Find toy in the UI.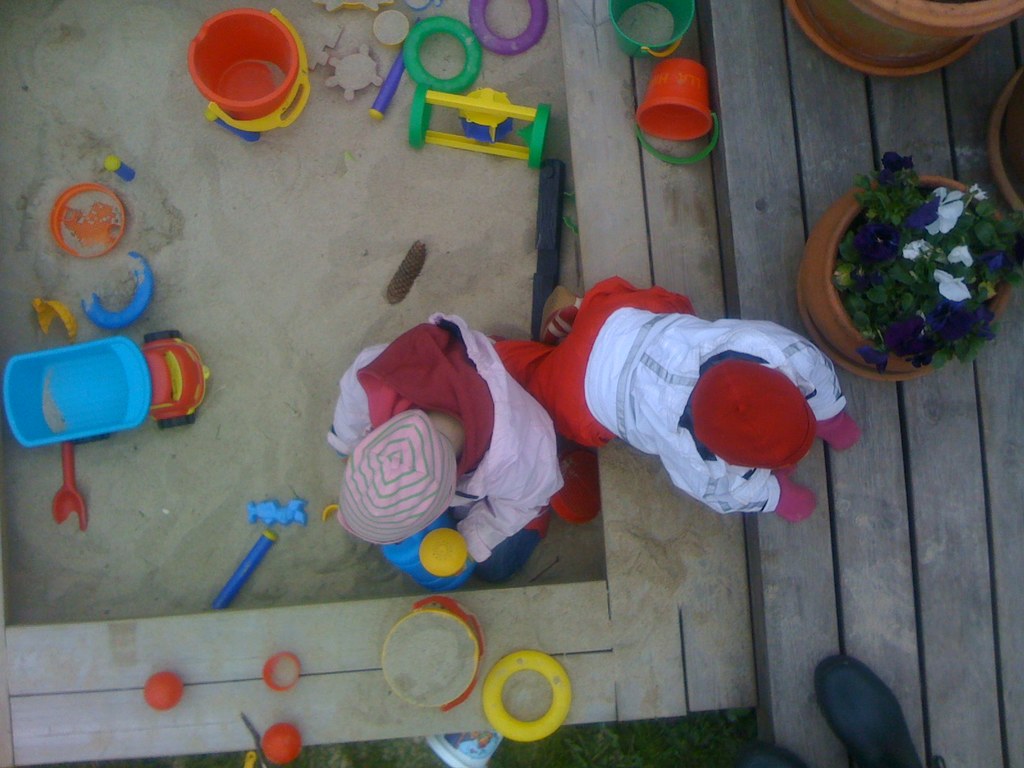
UI element at (left=57, top=446, right=90, bottom=525).
